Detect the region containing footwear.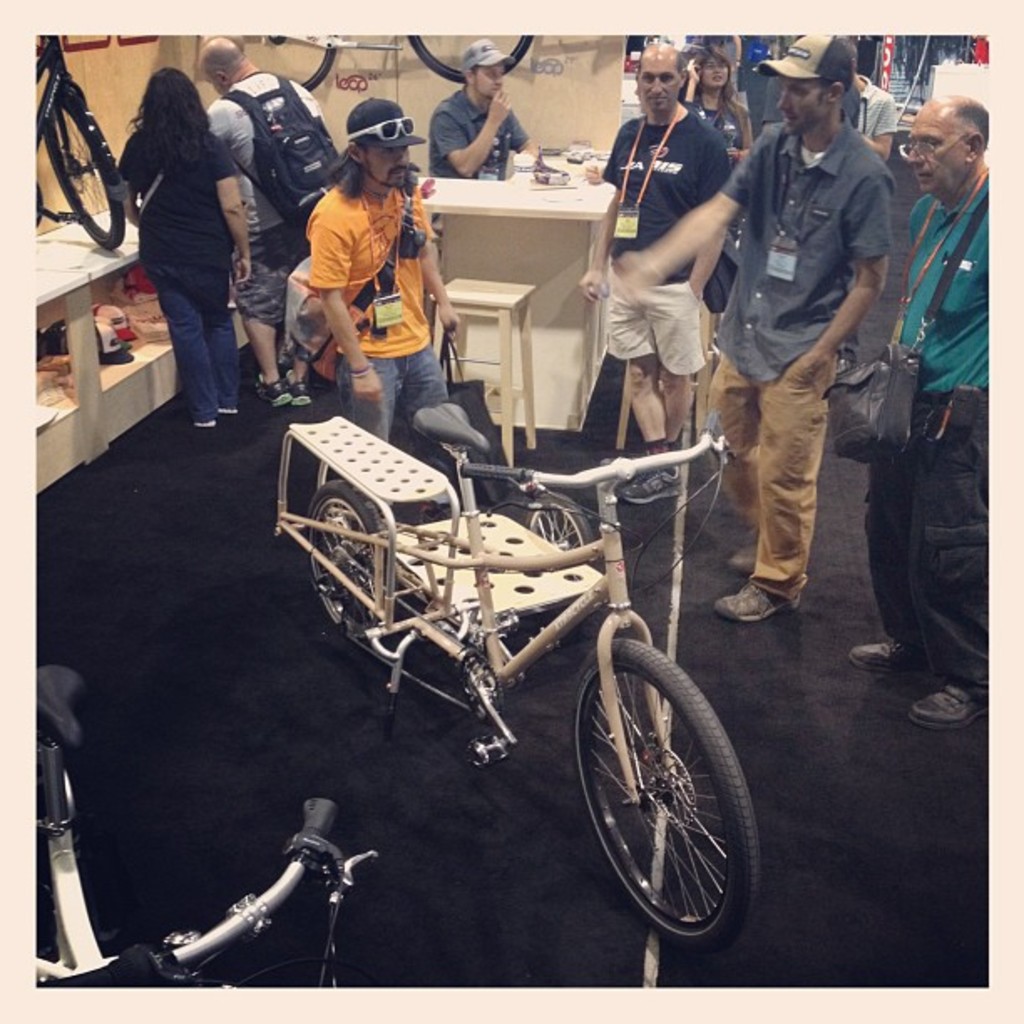
<region>714, 576, 798, 624</region>.
